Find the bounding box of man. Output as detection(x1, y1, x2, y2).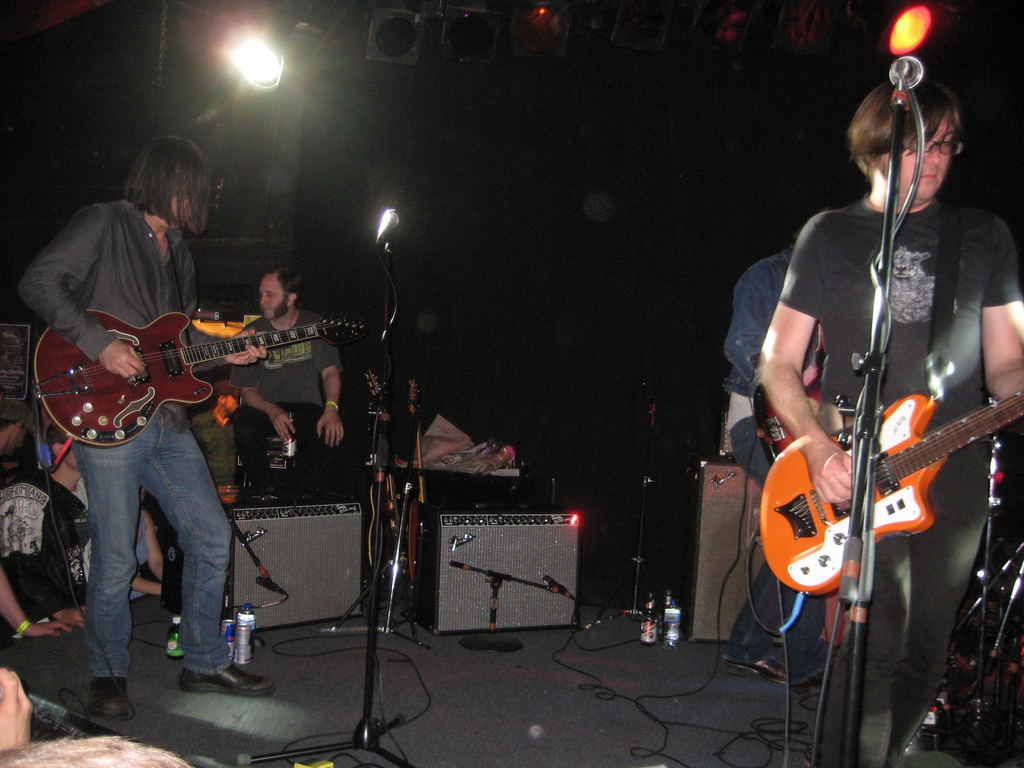
detection(223, 267, 352, 497).
